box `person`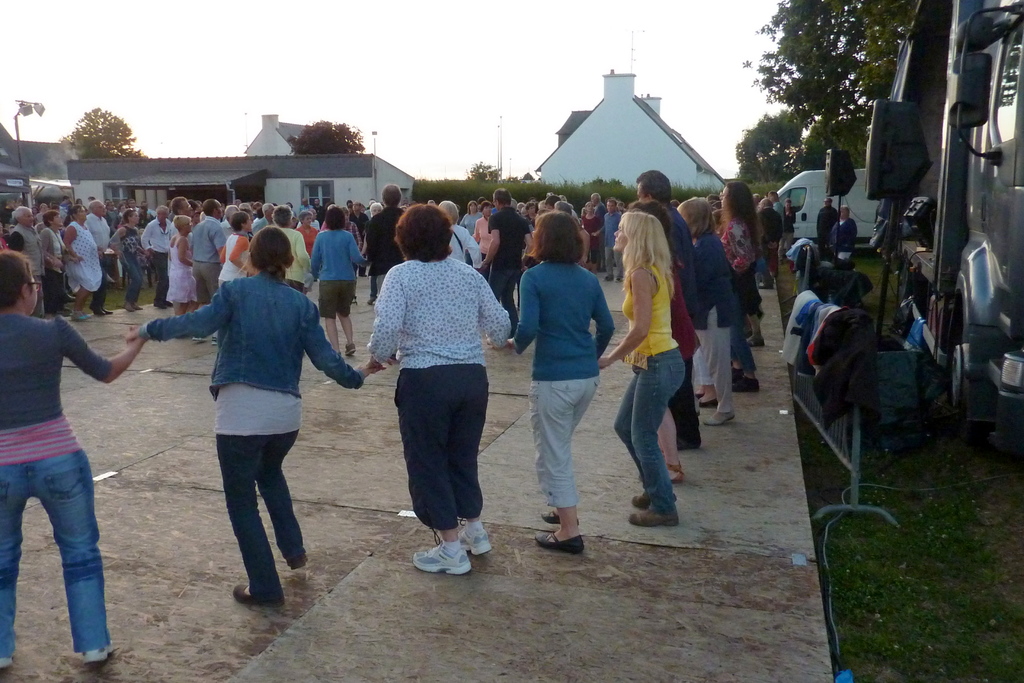
bbox(161, 202, 328, 619)
